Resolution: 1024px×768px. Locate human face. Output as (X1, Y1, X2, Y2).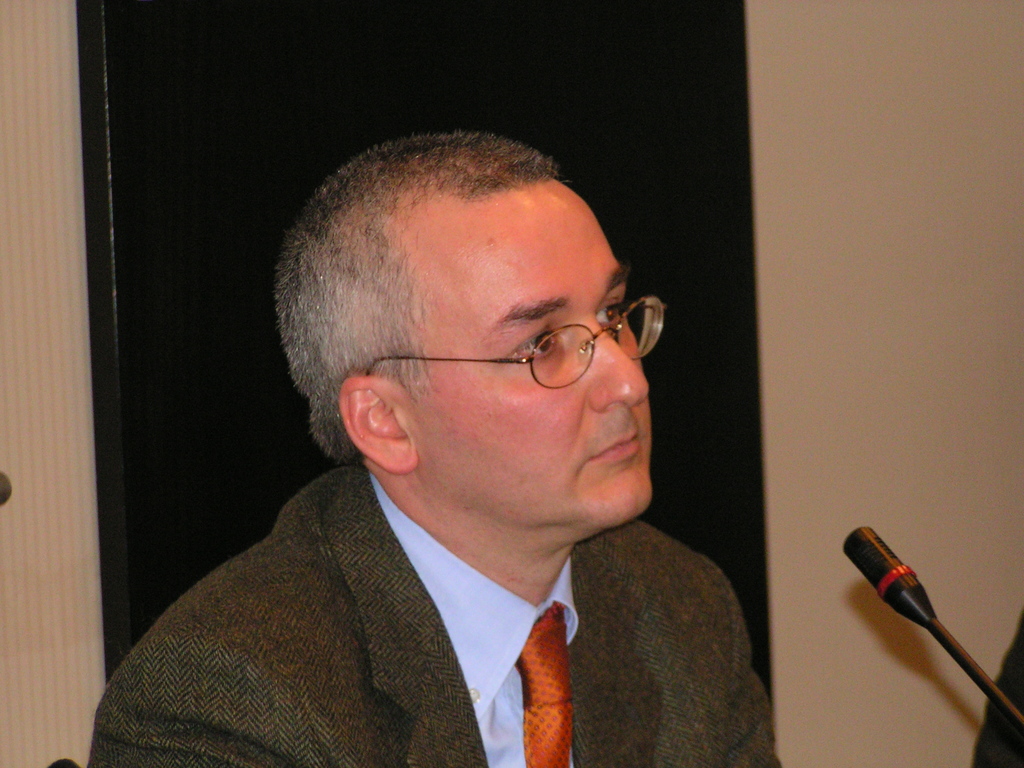
(397, 178, 657, 538).
